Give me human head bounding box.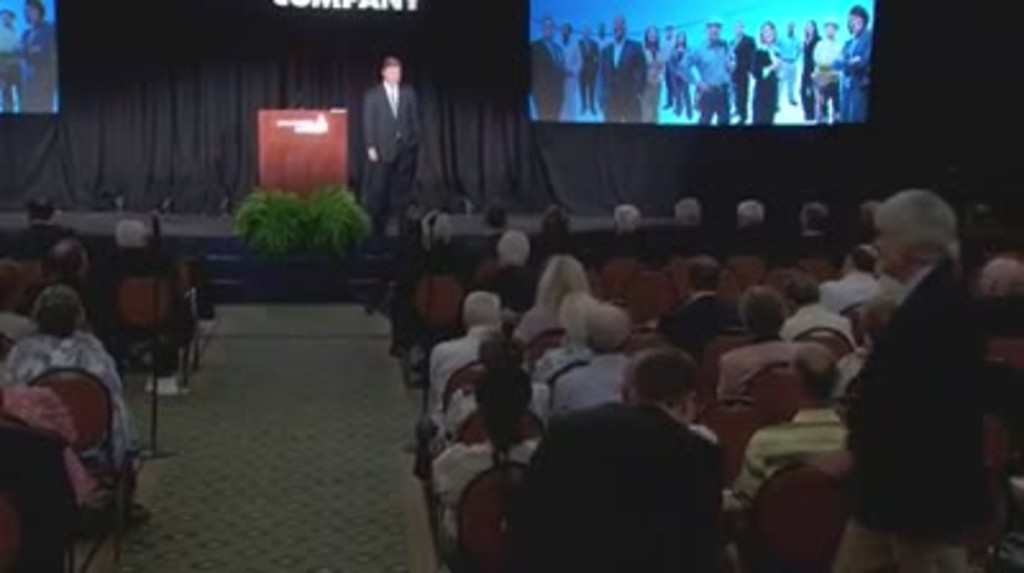
l=742, t=286, r=786, b=343.
